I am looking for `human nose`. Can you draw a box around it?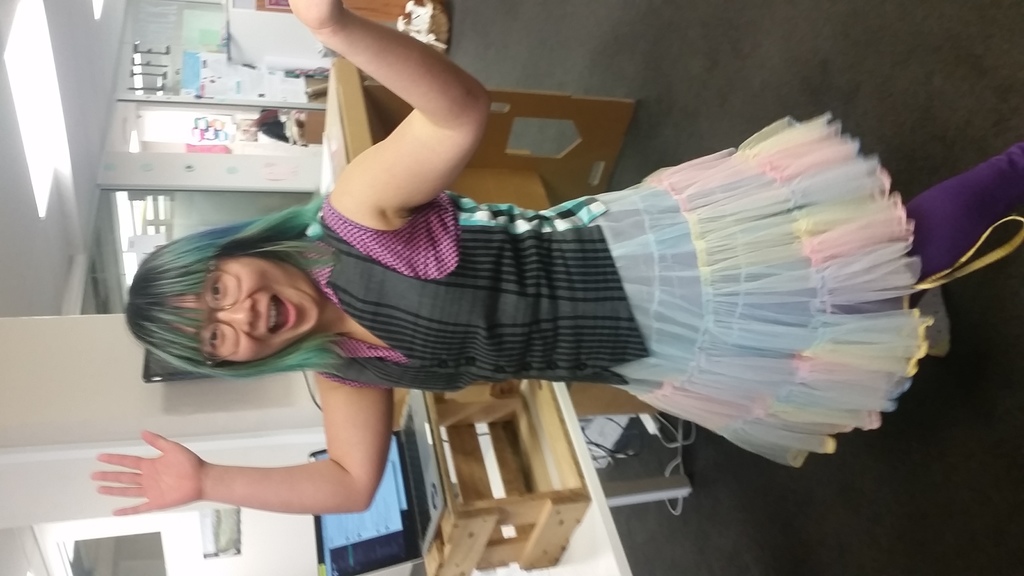
Sure, the bounding box is bbox=(214, 294, 257, 335).
